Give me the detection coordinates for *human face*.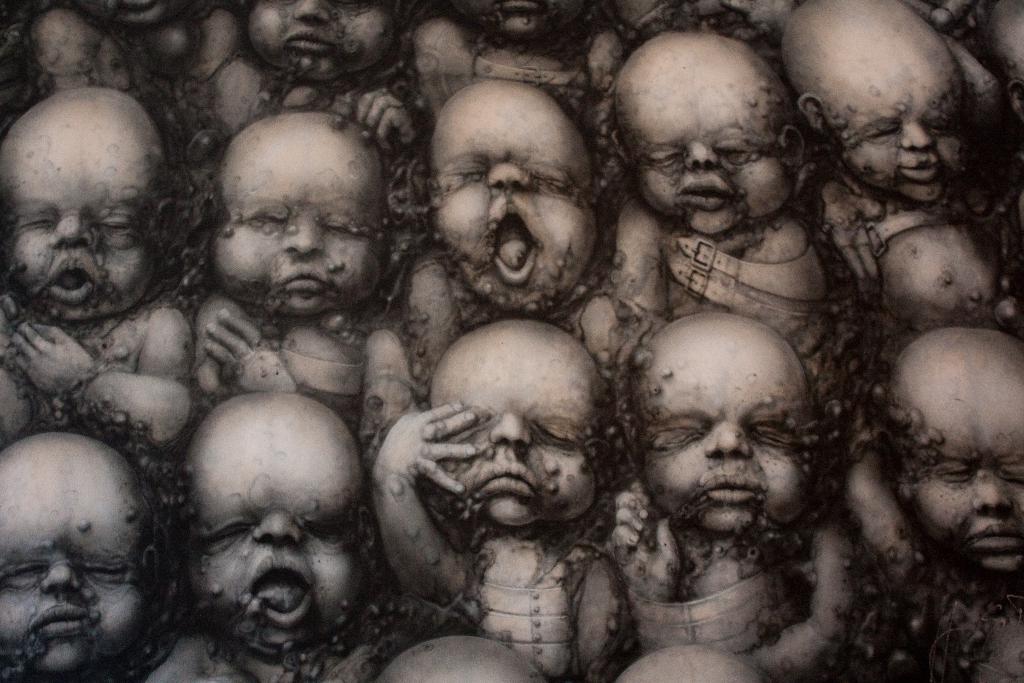
(x1=250, y1=0, x2=397, y2=82).
